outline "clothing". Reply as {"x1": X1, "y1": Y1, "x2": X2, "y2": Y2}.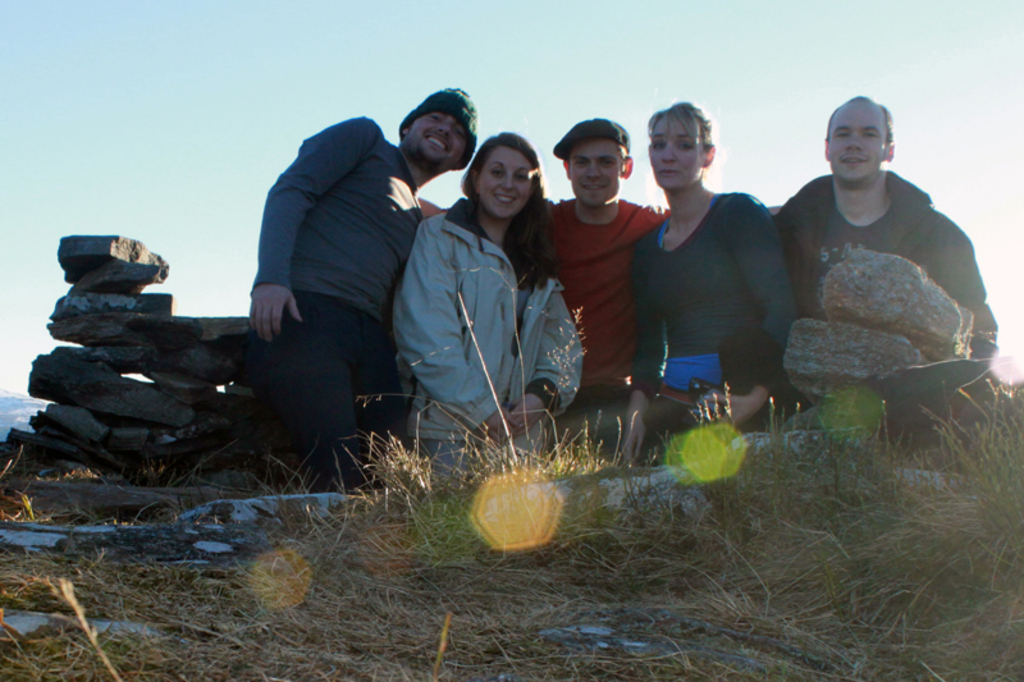
{"x1": 394, "y1": 198, "x2": 589, "y2": 482}.
